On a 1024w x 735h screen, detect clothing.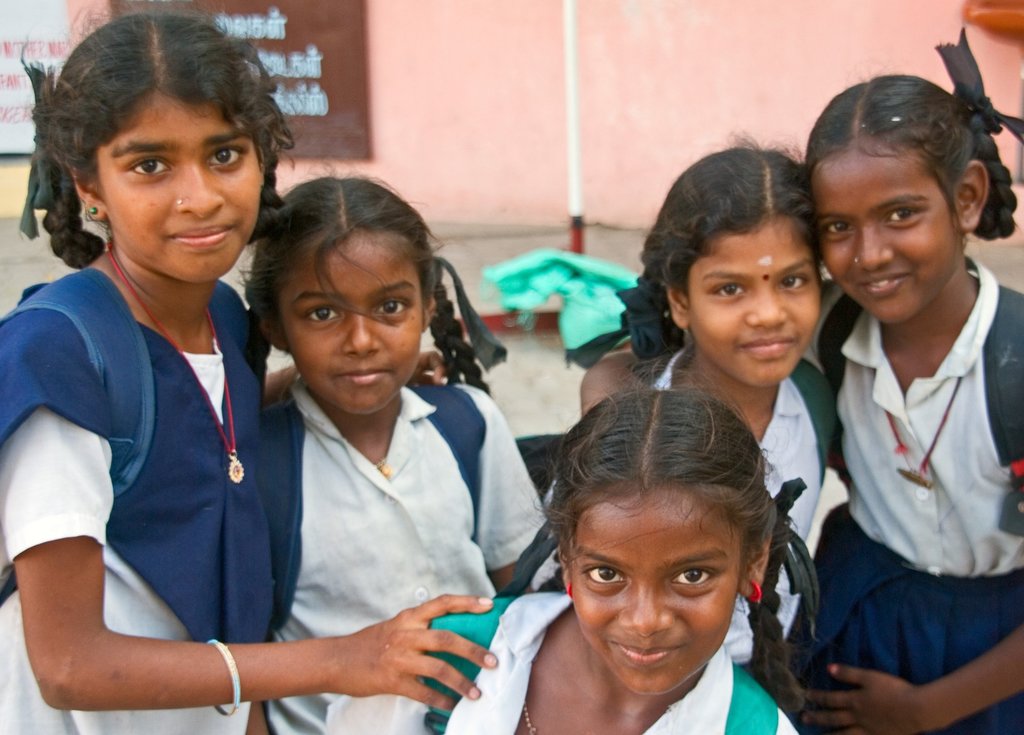
321,583,794,734.
